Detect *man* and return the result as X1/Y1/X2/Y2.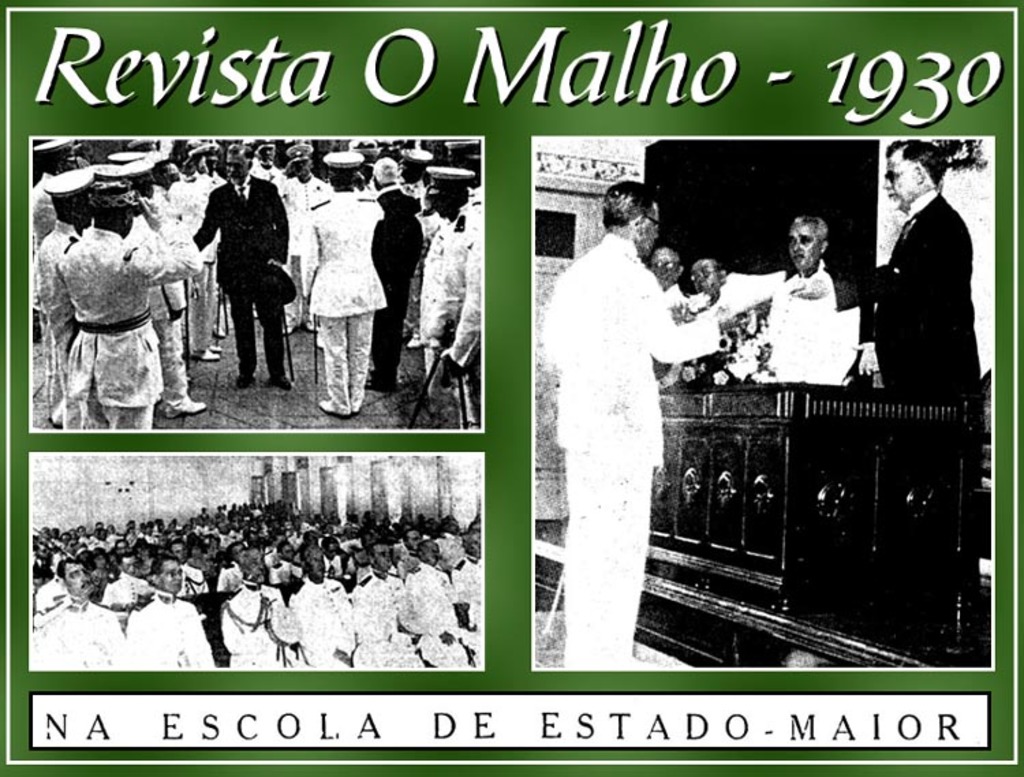
748/216/879/393.
